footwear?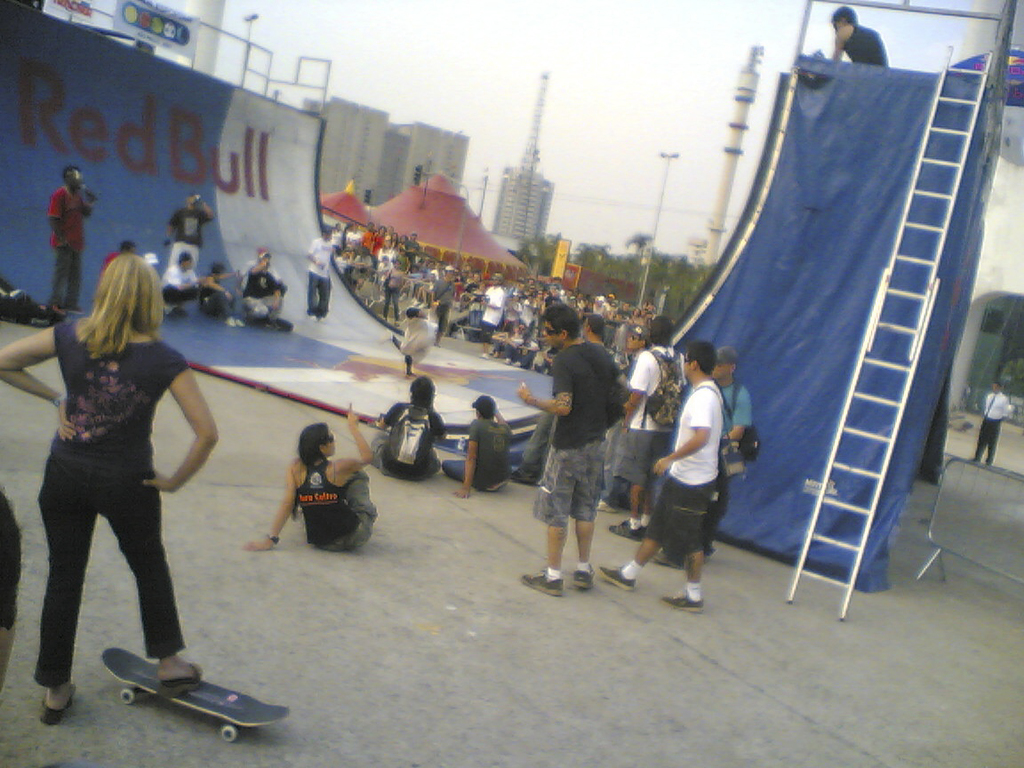
bbox(662, 590, 706, 612)
